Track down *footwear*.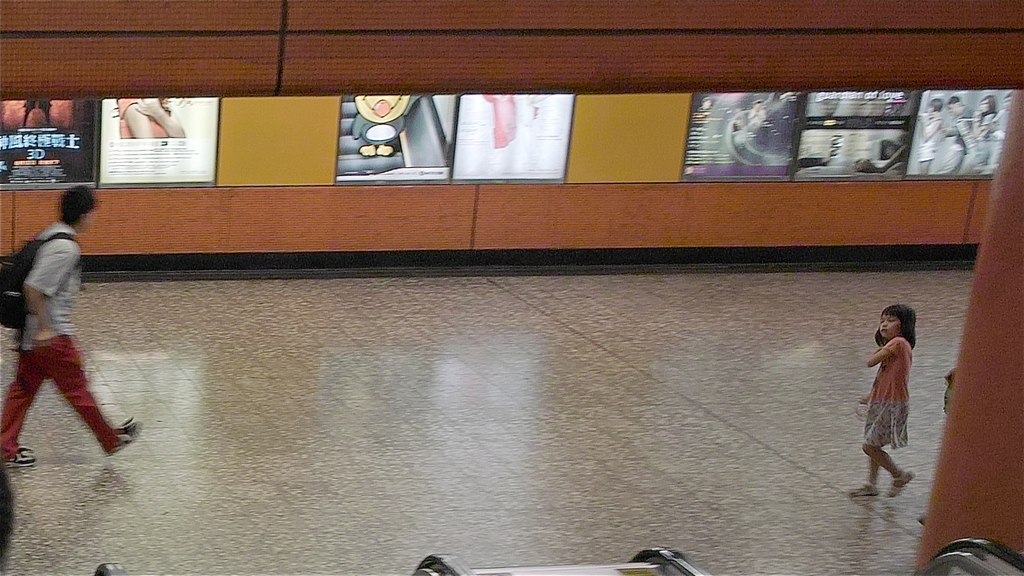
Tracked to region(0, 444, 36, 482).
